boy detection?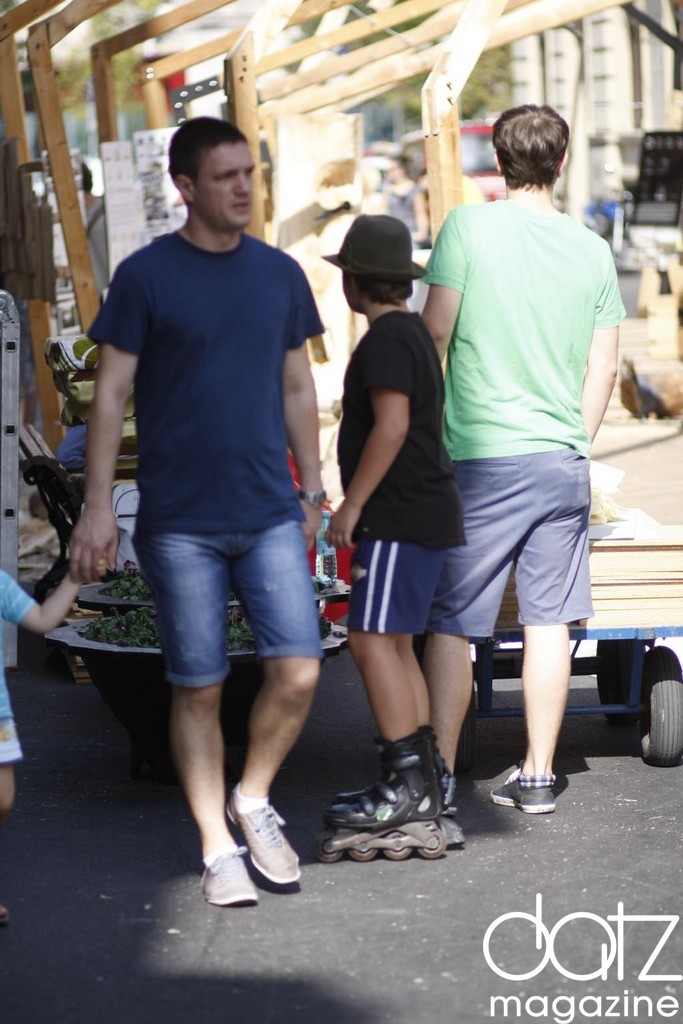
313:197:501:806
